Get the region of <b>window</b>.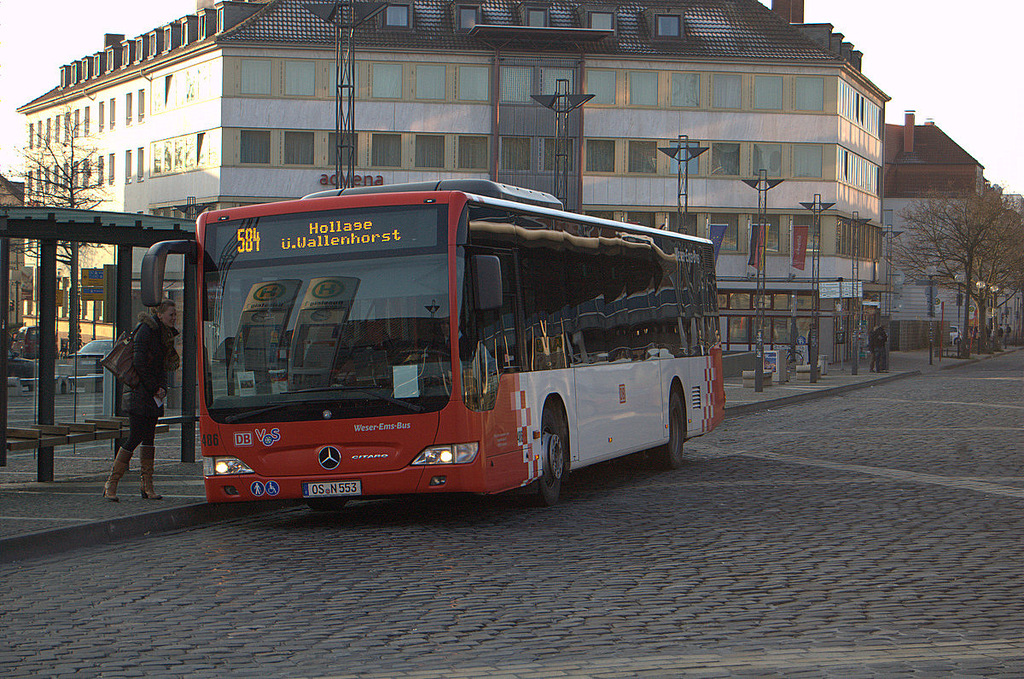
BBox(583, 67, 620, 102).
